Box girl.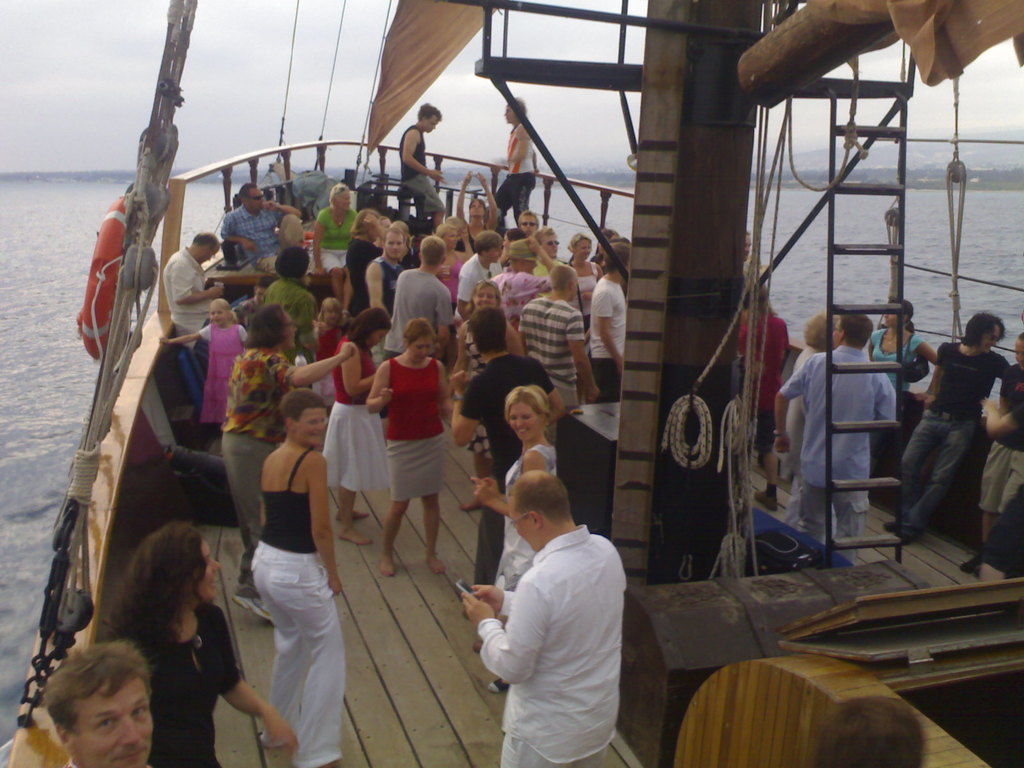
<region>104, 527, 292, 767</region>.
